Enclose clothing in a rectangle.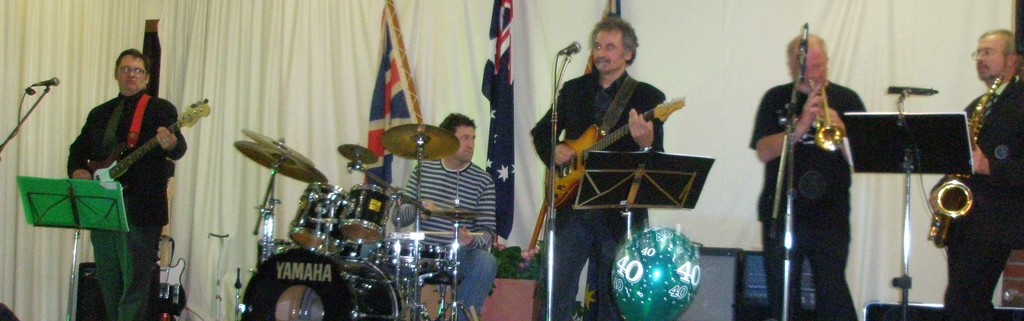
bbox=(945, 78, 1023, 320).
